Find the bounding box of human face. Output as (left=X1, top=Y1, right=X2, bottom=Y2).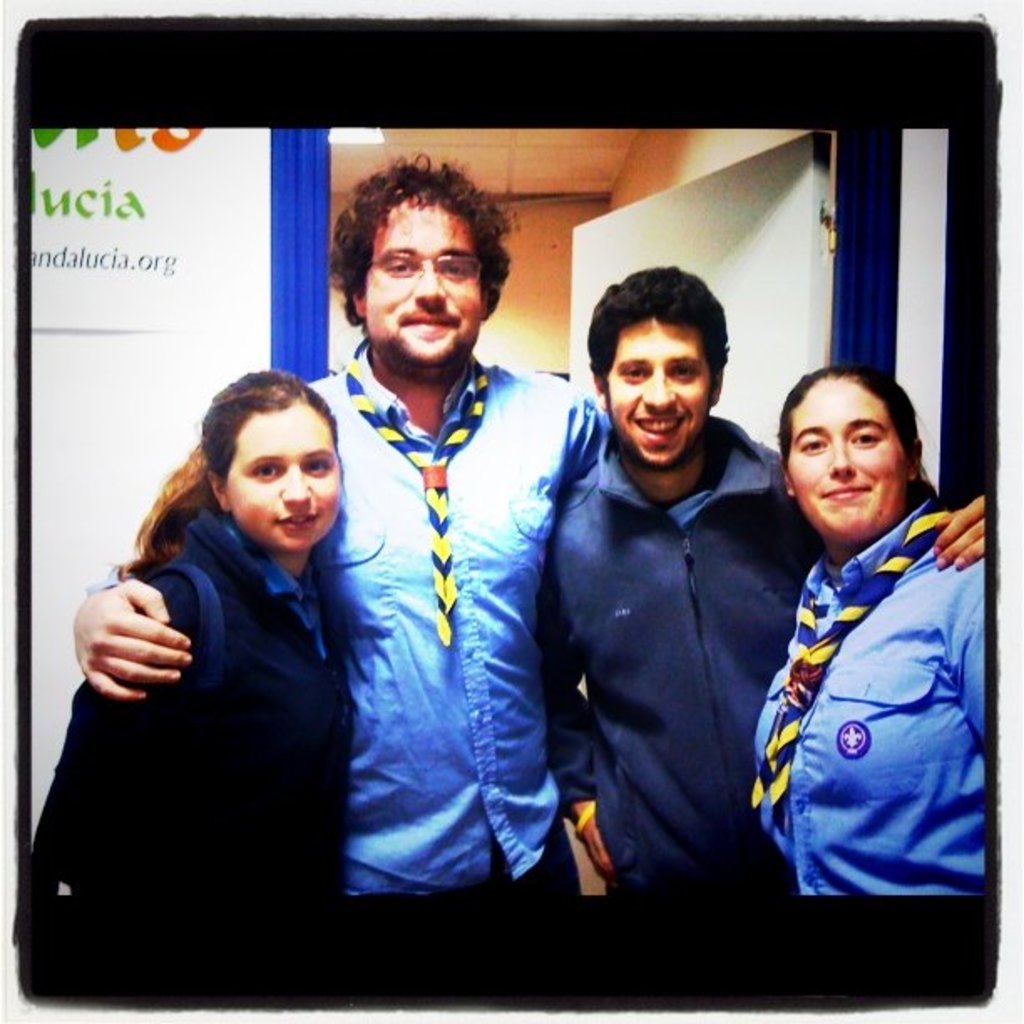
(left=604, top=325, right=713, bottom=467).
